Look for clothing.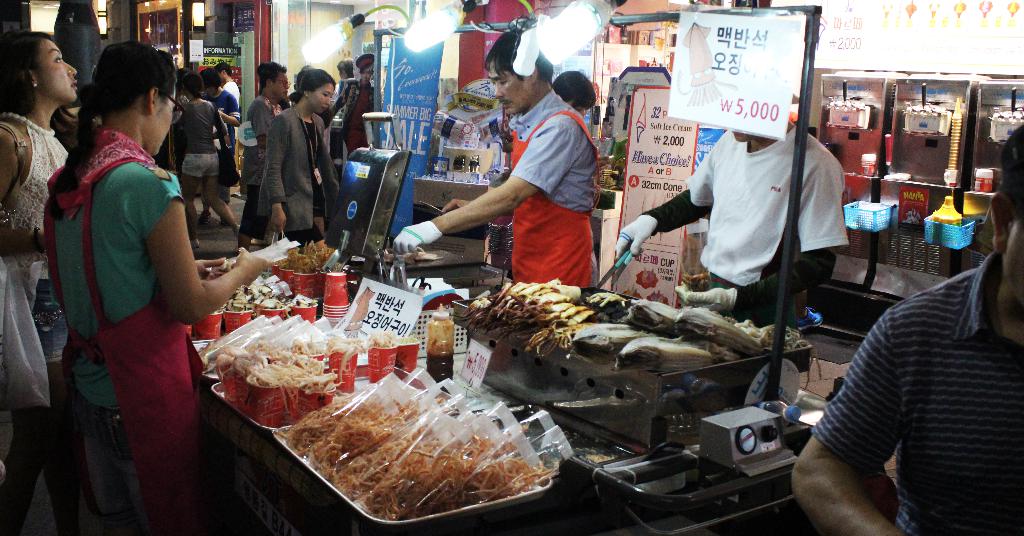
Found: bbox=(504, 83, 600, 290).
